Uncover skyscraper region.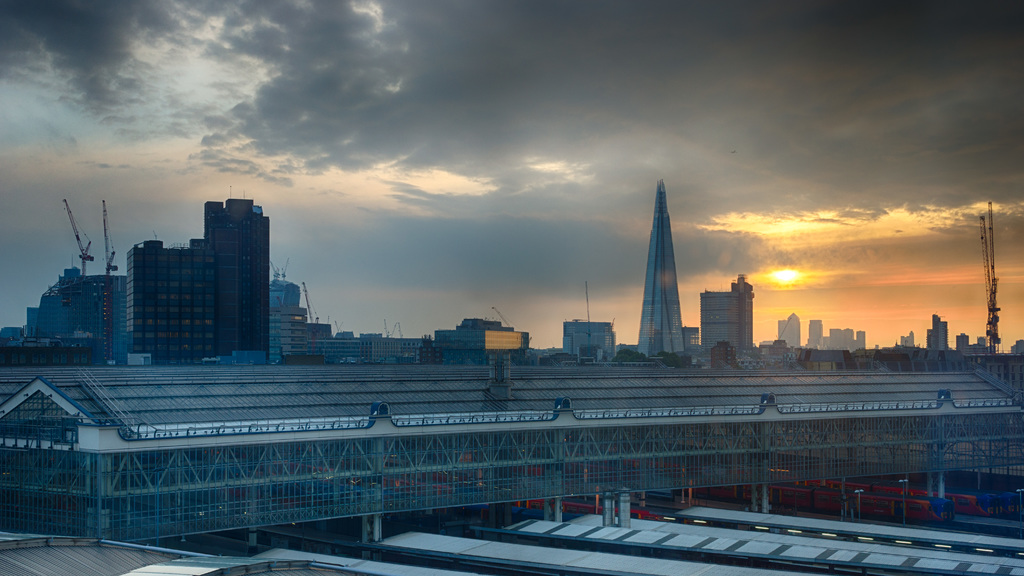
Uncovered: 830:325:844:351.
